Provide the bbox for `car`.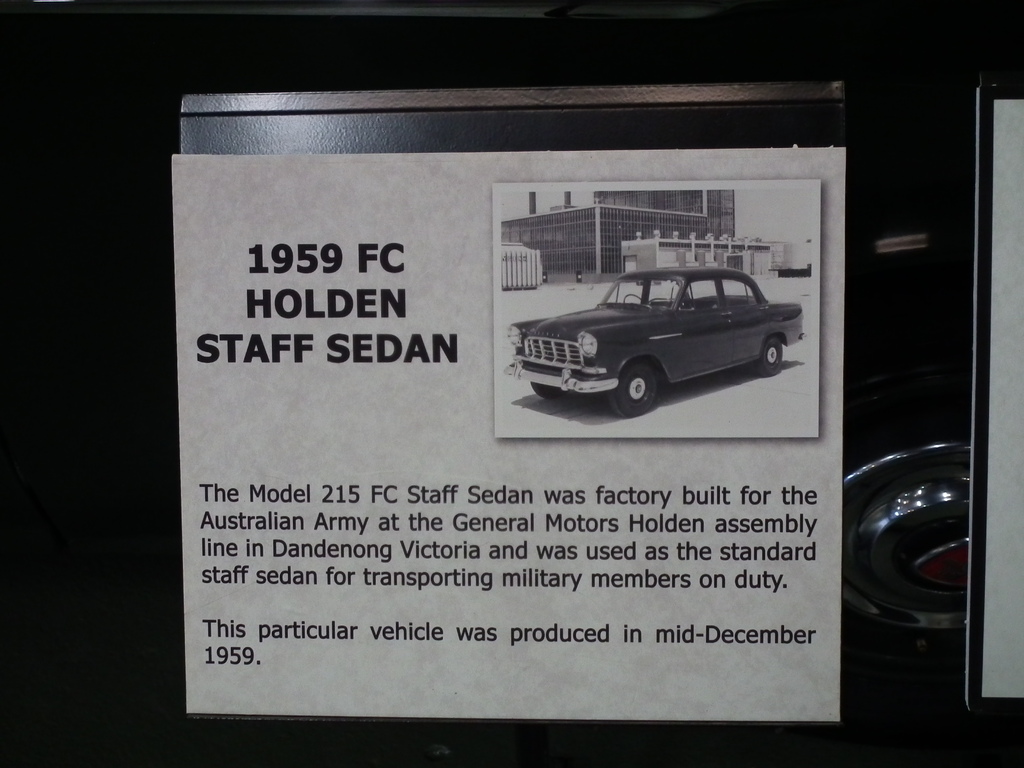
BBox(502, 266, 806, 417).
